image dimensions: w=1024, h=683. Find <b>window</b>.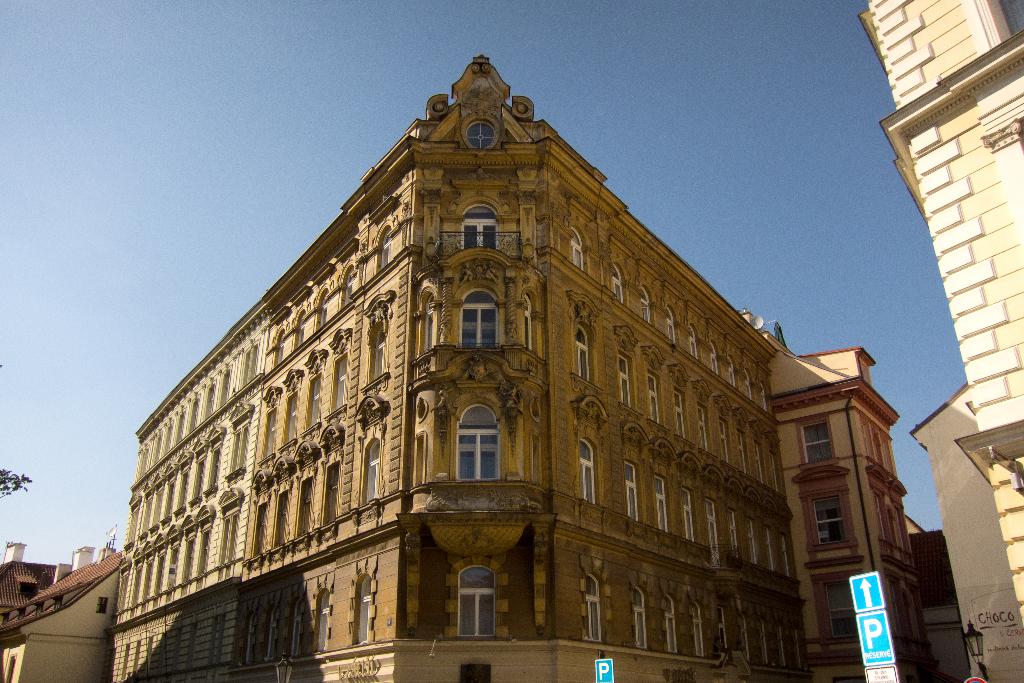
610:264:624:299.
